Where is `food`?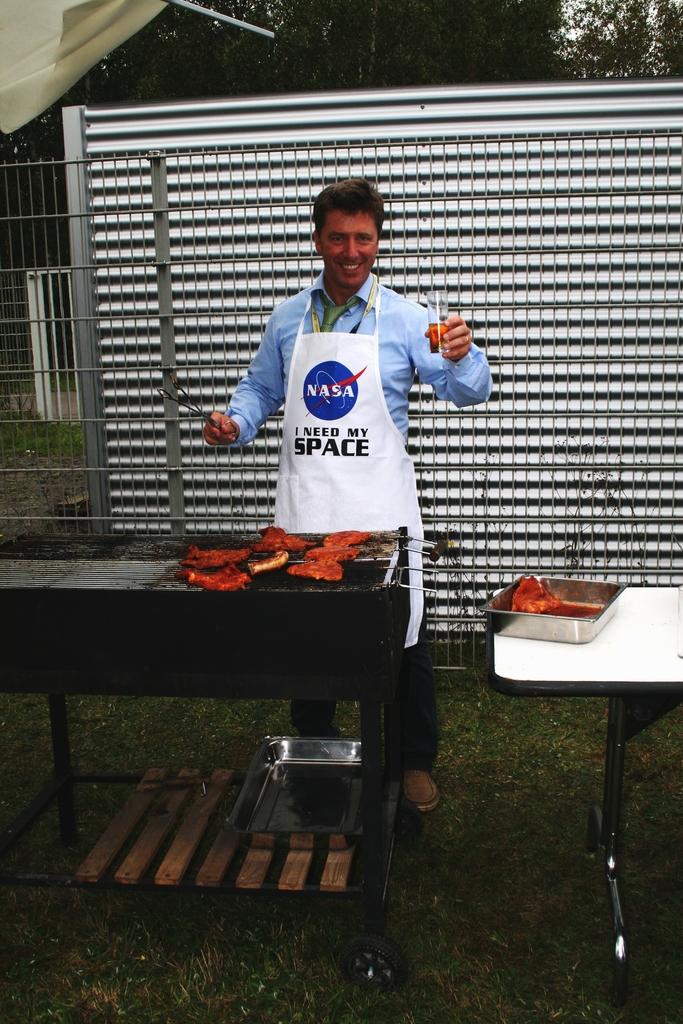
region(183, 566, 252, 592).
